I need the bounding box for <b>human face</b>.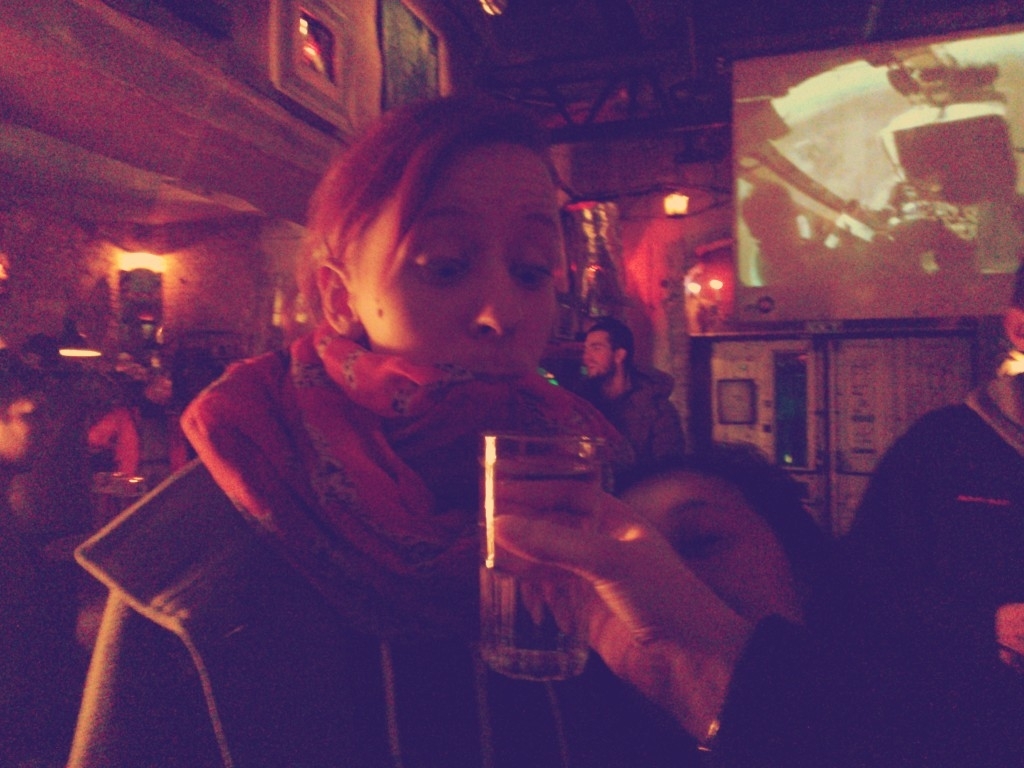
Here it is: [x1=580, y1=331, x2=617, y2=378].
